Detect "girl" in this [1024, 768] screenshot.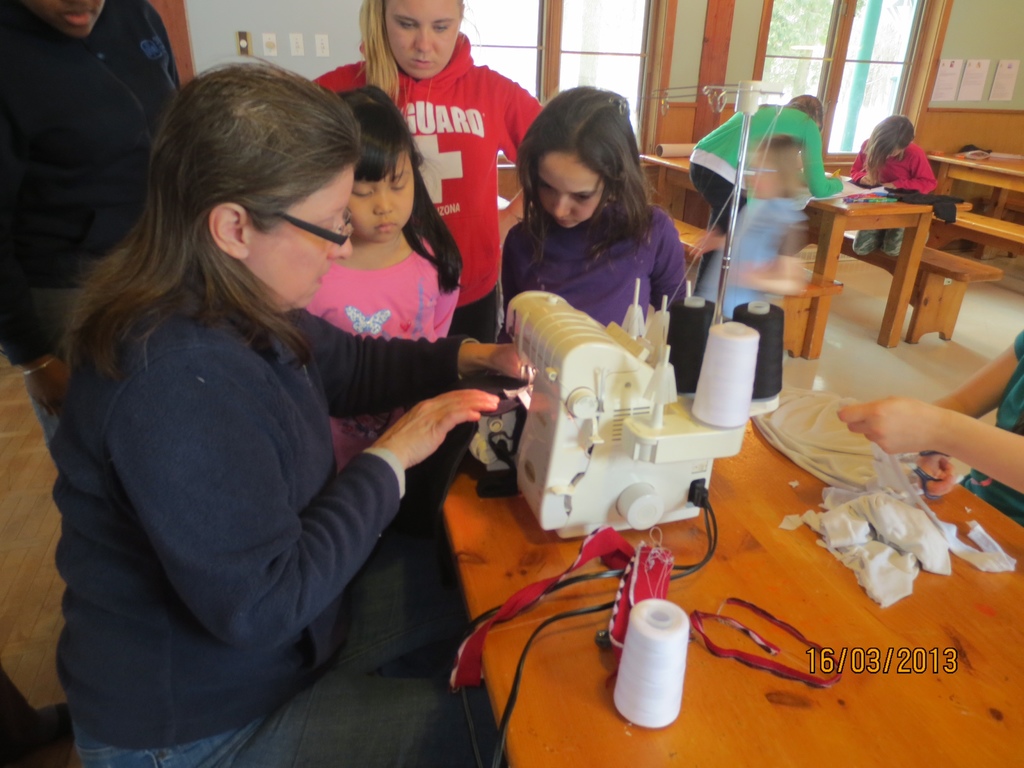
Detection: 846 104 947 255.
